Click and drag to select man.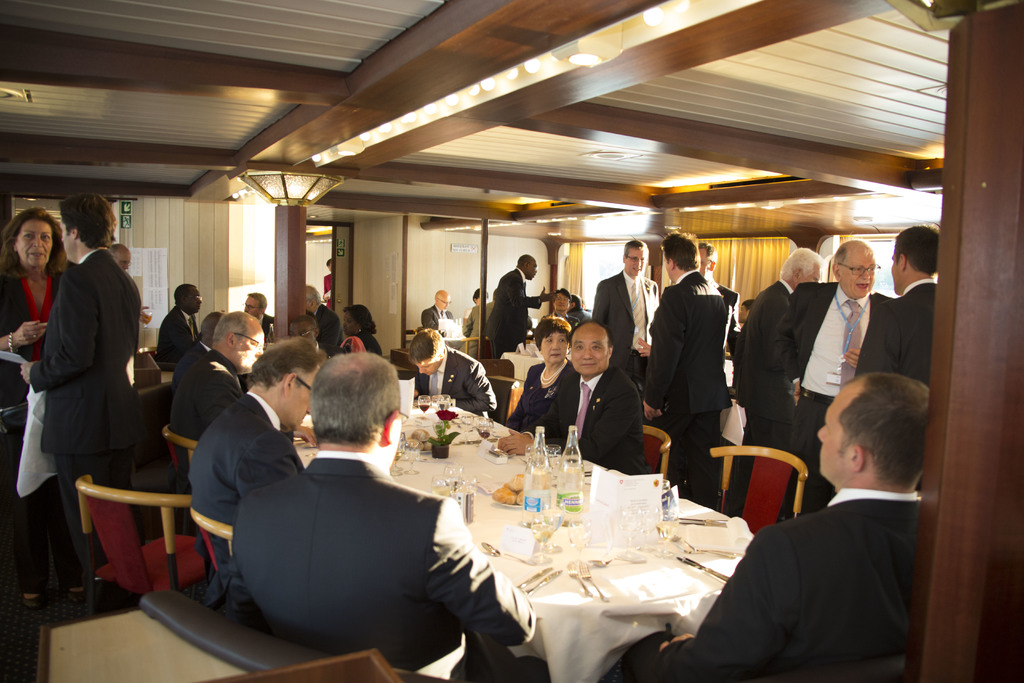
Selection: x1=591, y1=372, x2=940, y2=682.
